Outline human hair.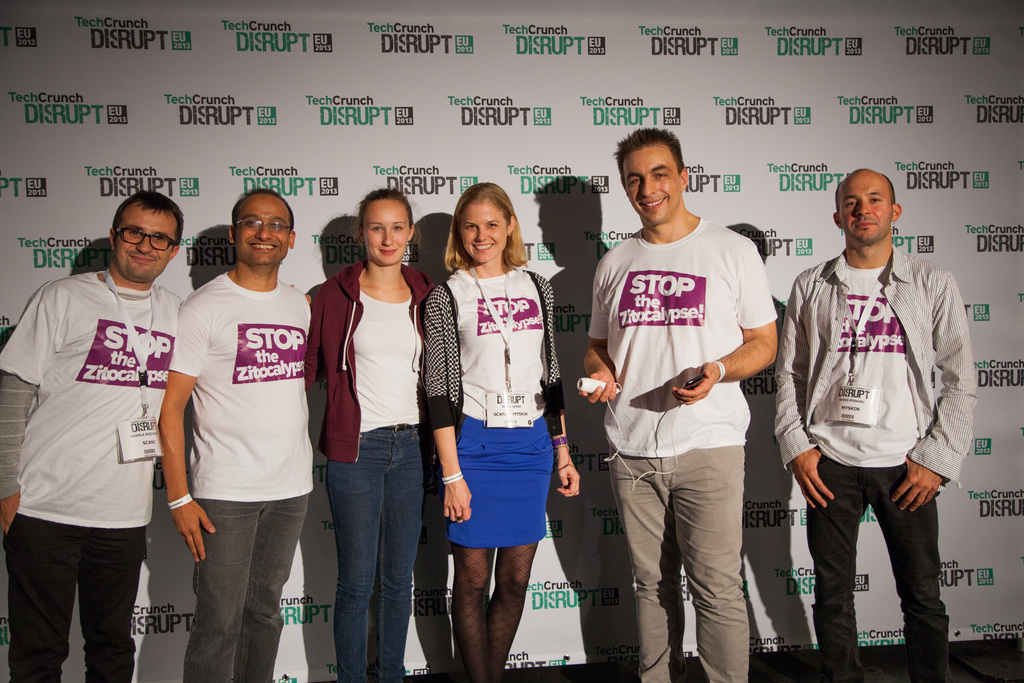
Outline: locate(234, 187, 298, 231).
